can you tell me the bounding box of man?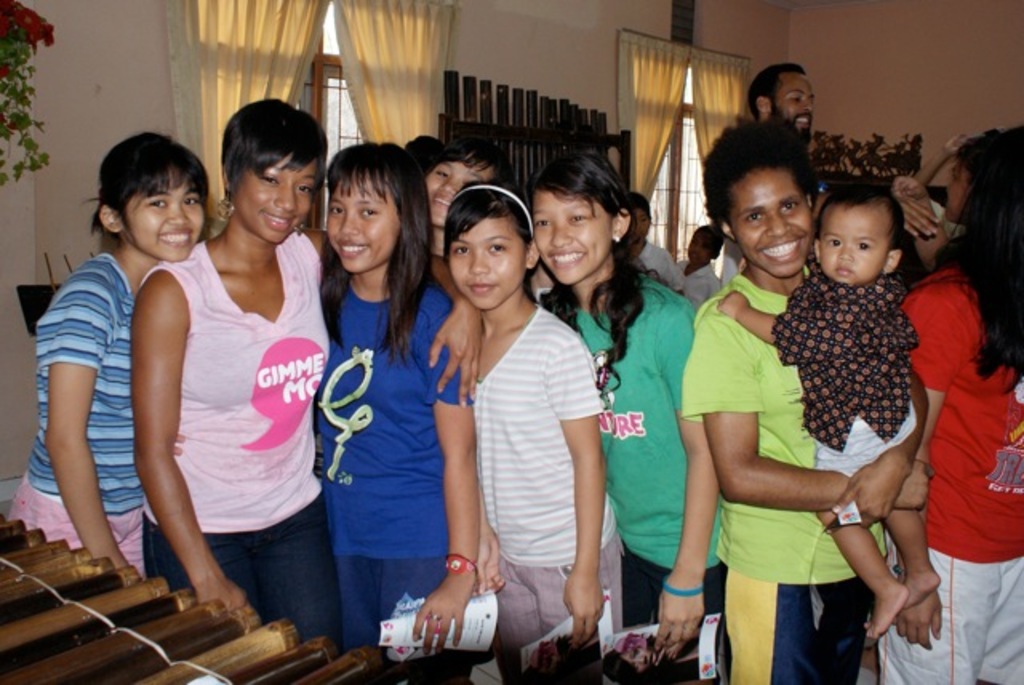
[left=723, top=62, right=813, bottom=286].
